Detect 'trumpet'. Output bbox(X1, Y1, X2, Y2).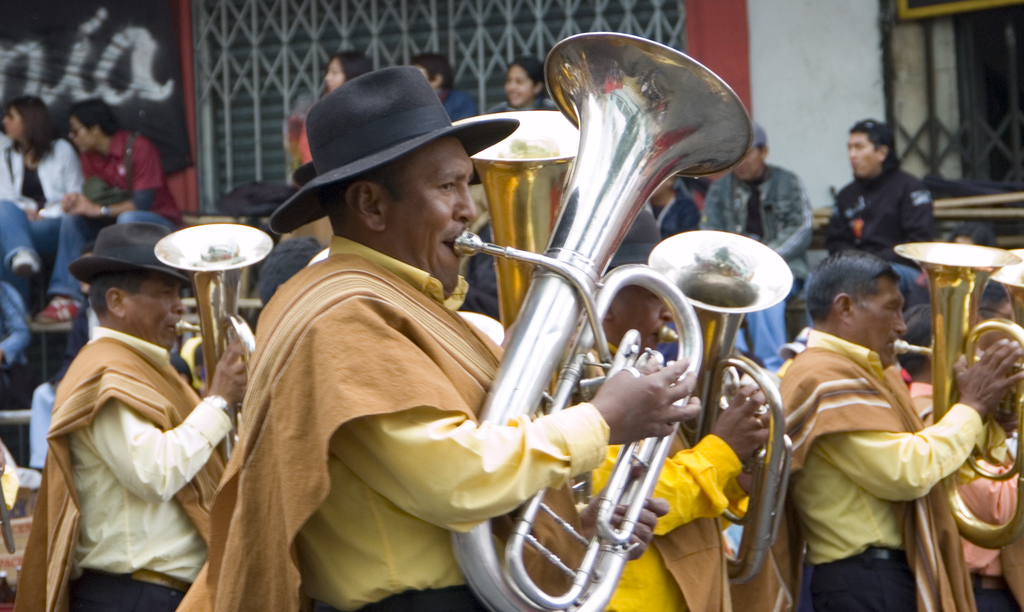
bbox(893, 240, 1023, 546).
